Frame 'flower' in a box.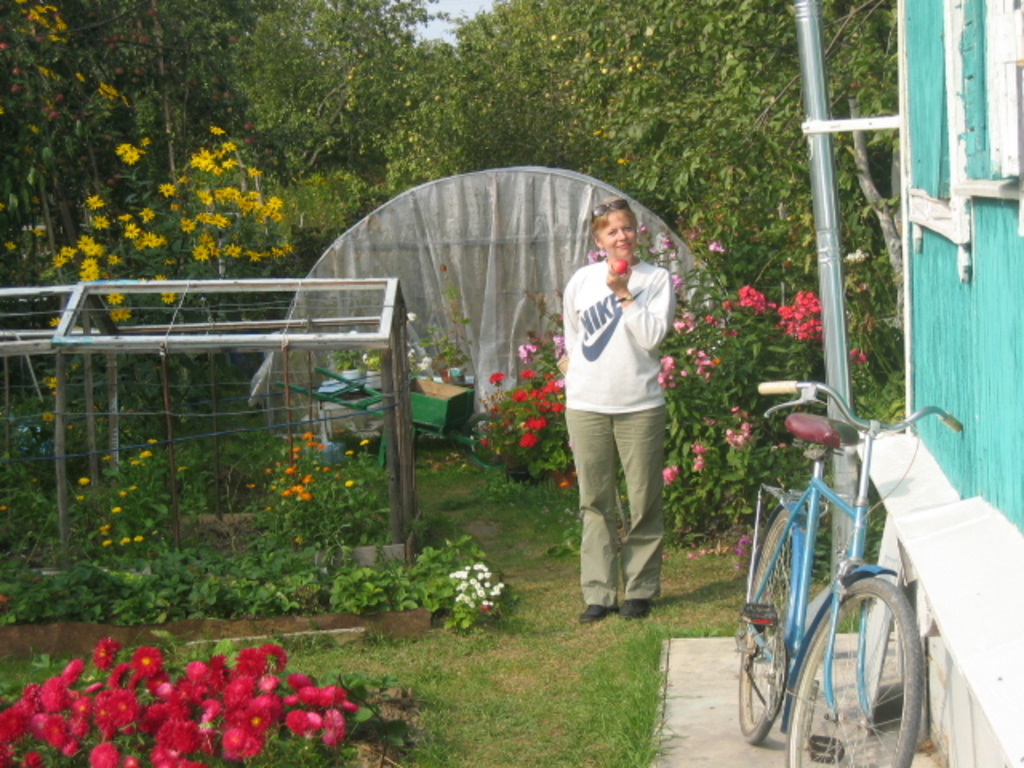
(left=136, top=530, right=144, bottom=541).
